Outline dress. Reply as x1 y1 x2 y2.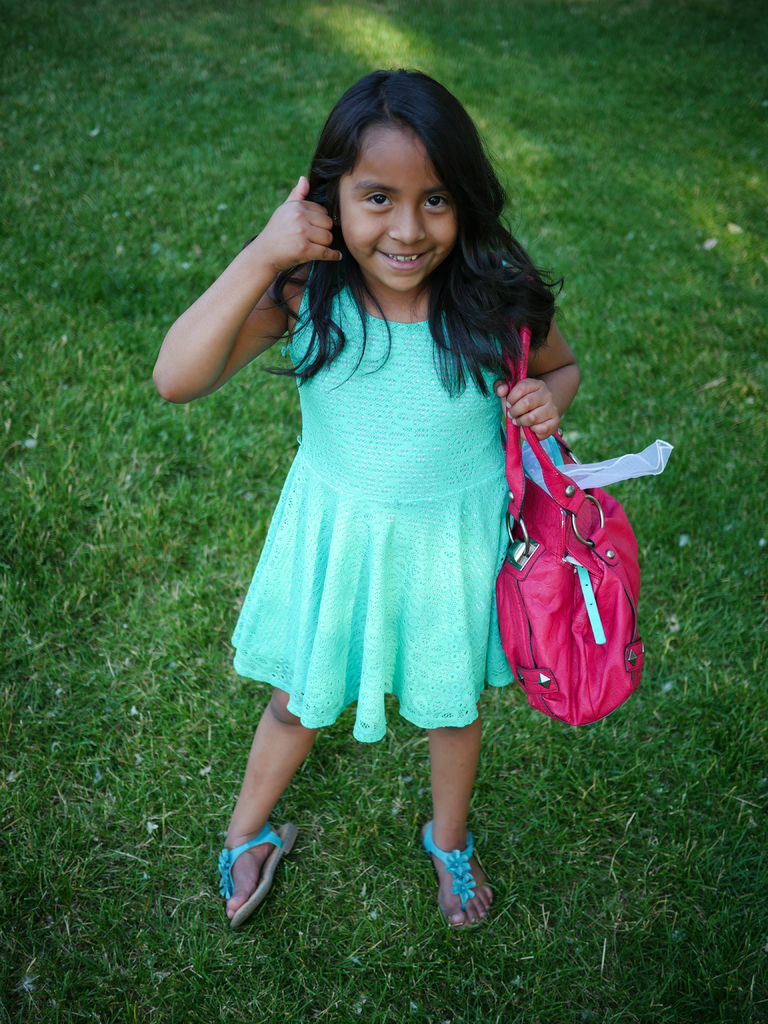
233 266 518 742.
